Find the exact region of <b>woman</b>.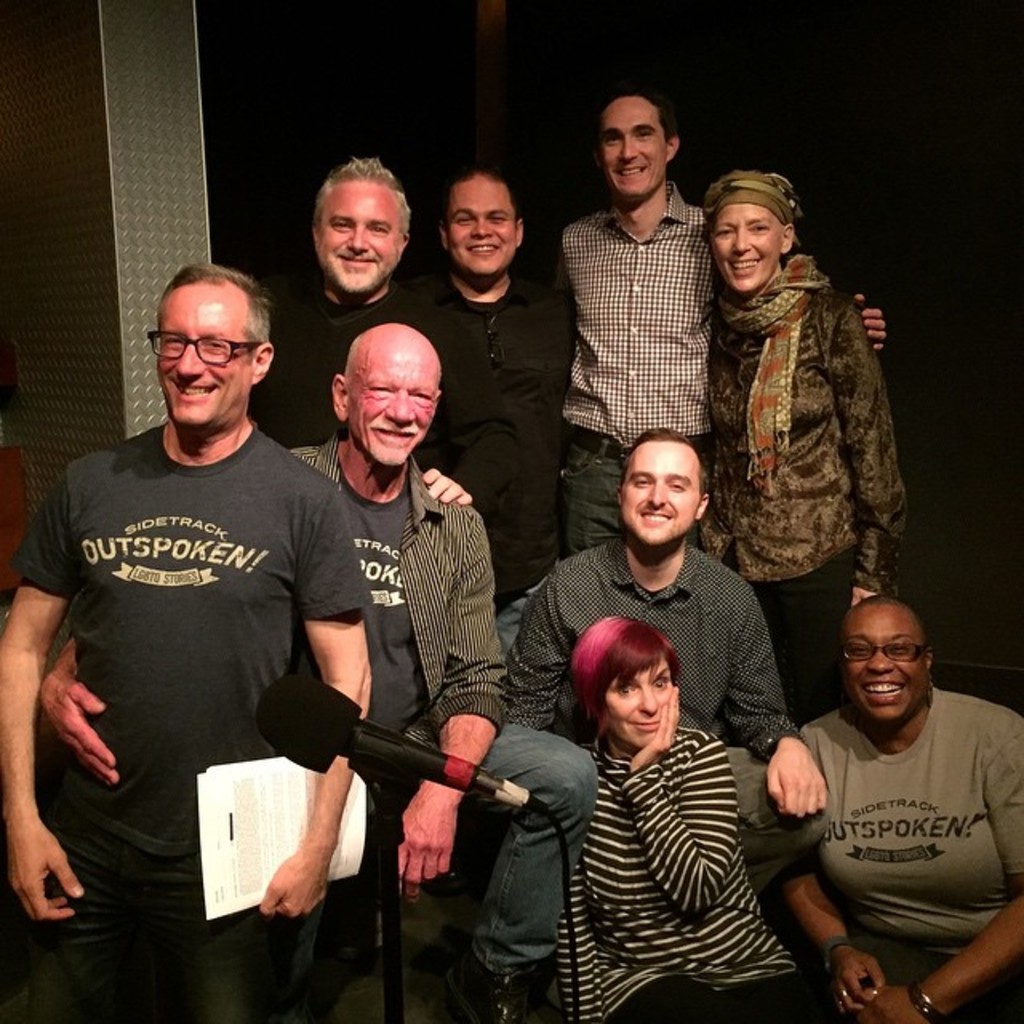
Exact region: Rect(552, 605, 824, 1022).
